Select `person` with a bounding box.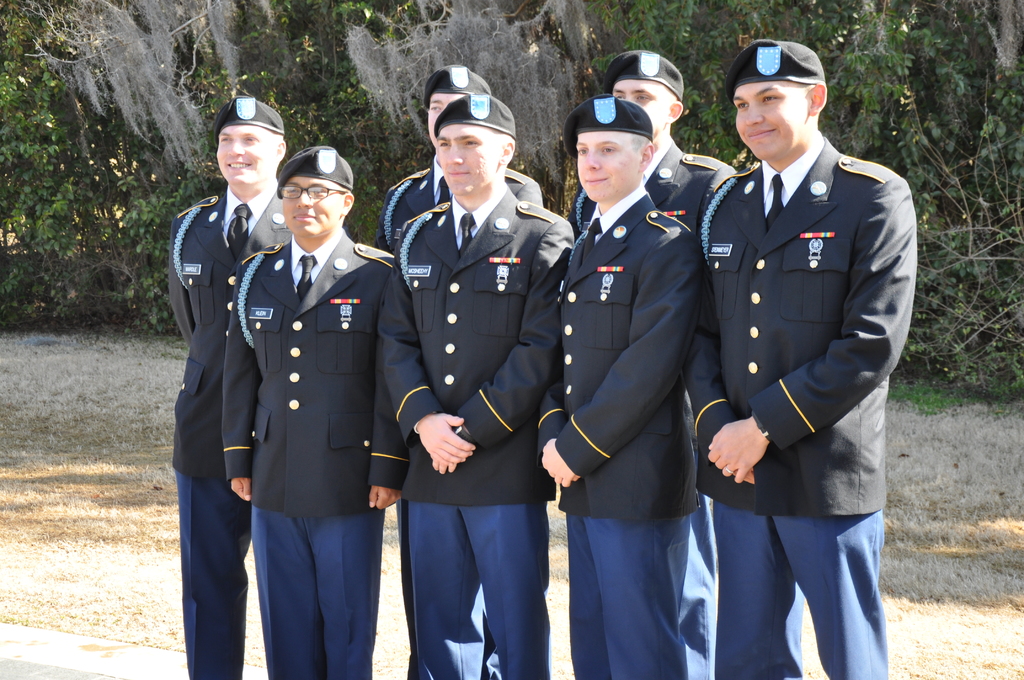
568:47:721:679.
